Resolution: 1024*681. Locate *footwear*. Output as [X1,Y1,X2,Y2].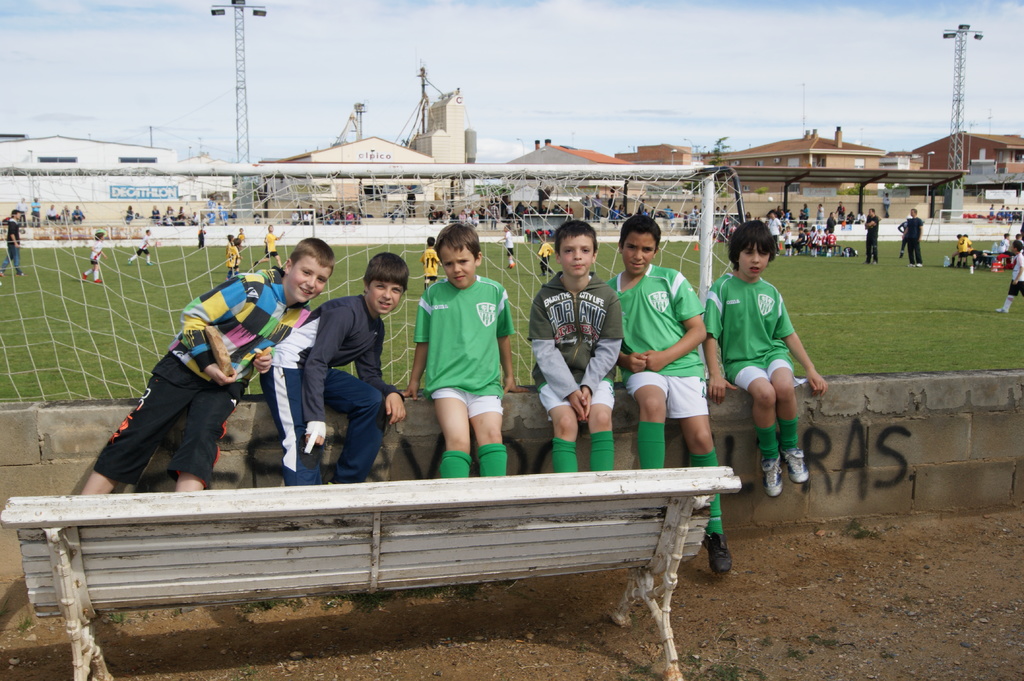
[702,531,736,575].
